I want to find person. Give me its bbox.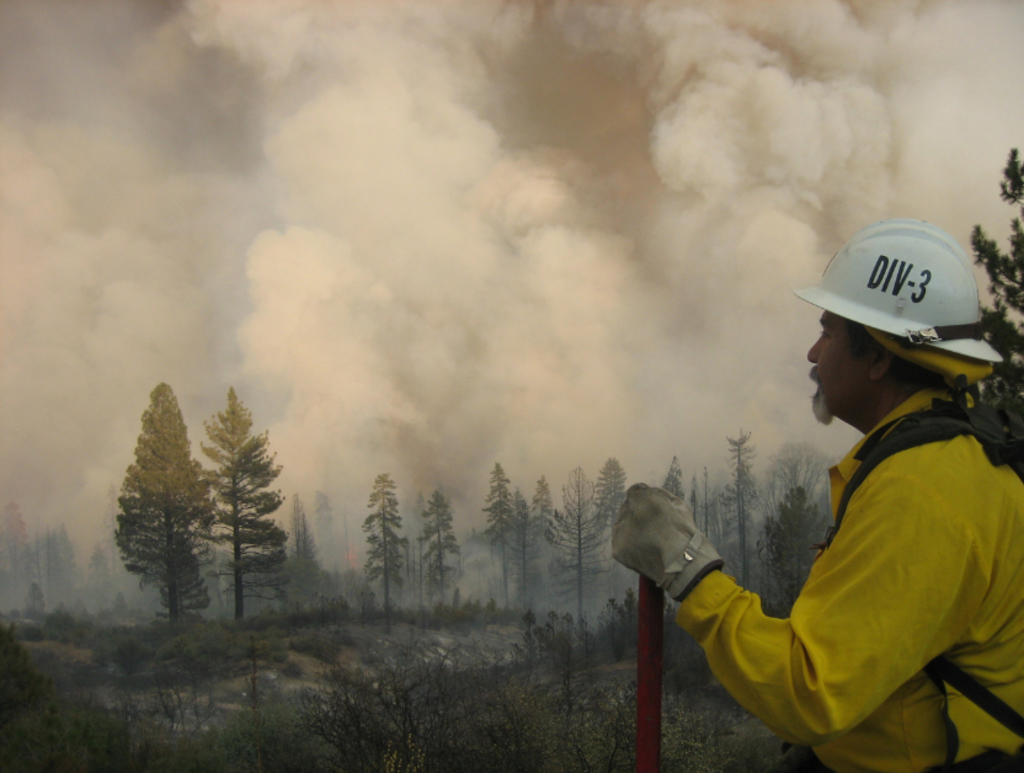
rect(603, 222, 1023, 772).
